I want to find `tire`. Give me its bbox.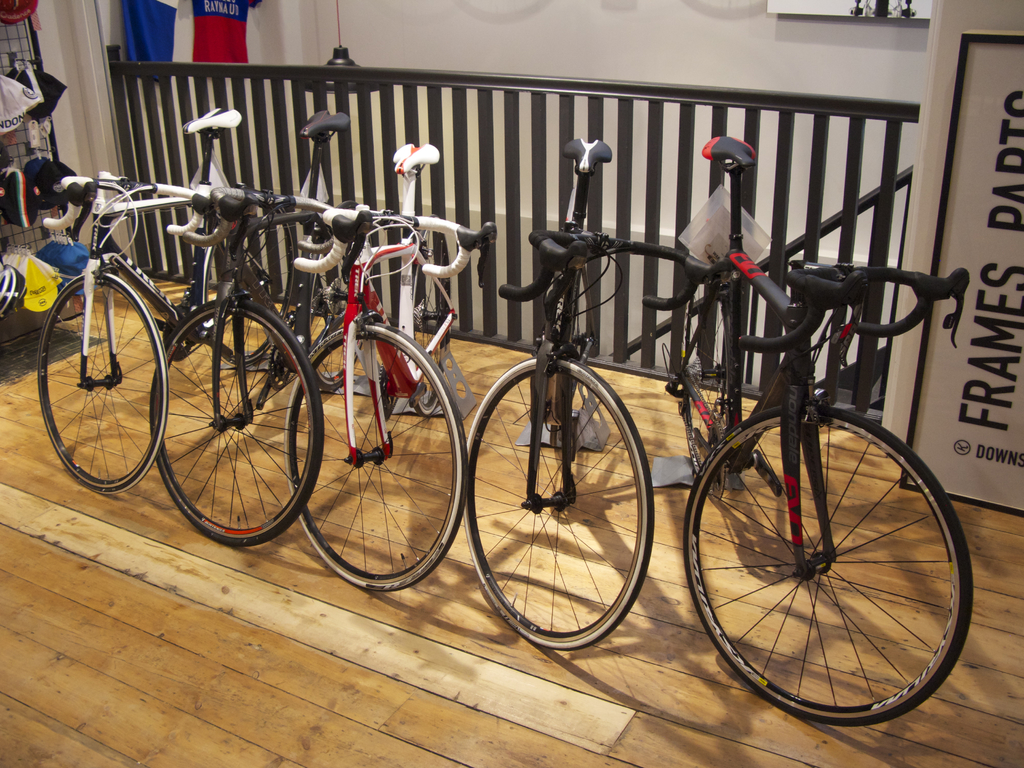
locate(467, 358, 652, 651).
